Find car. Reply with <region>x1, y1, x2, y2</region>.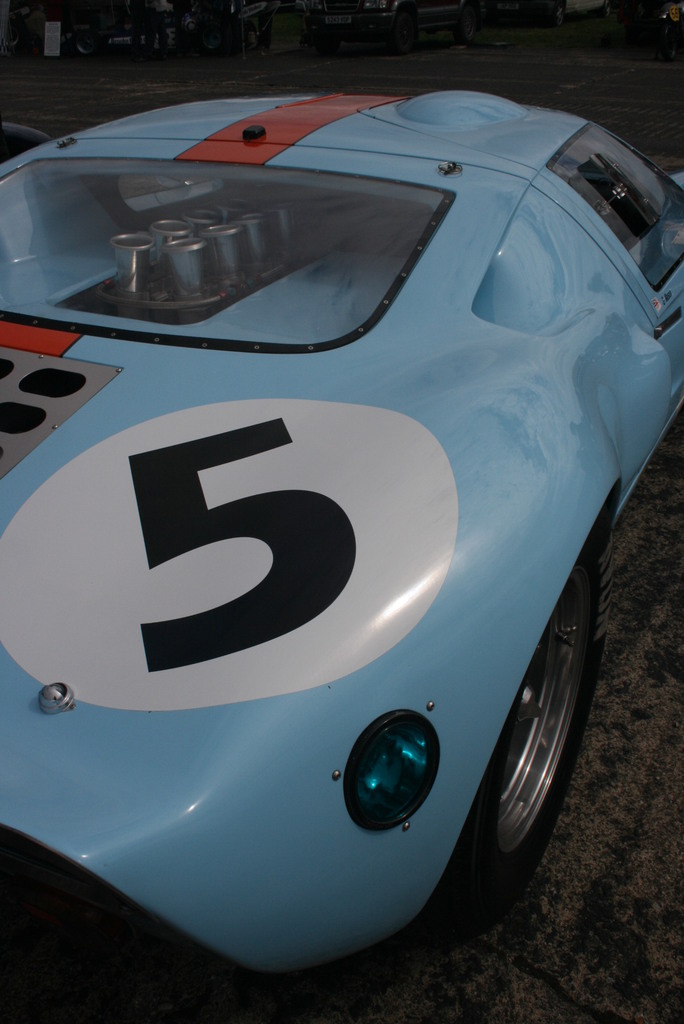
<region>16, 0, 207, 56</region>.
